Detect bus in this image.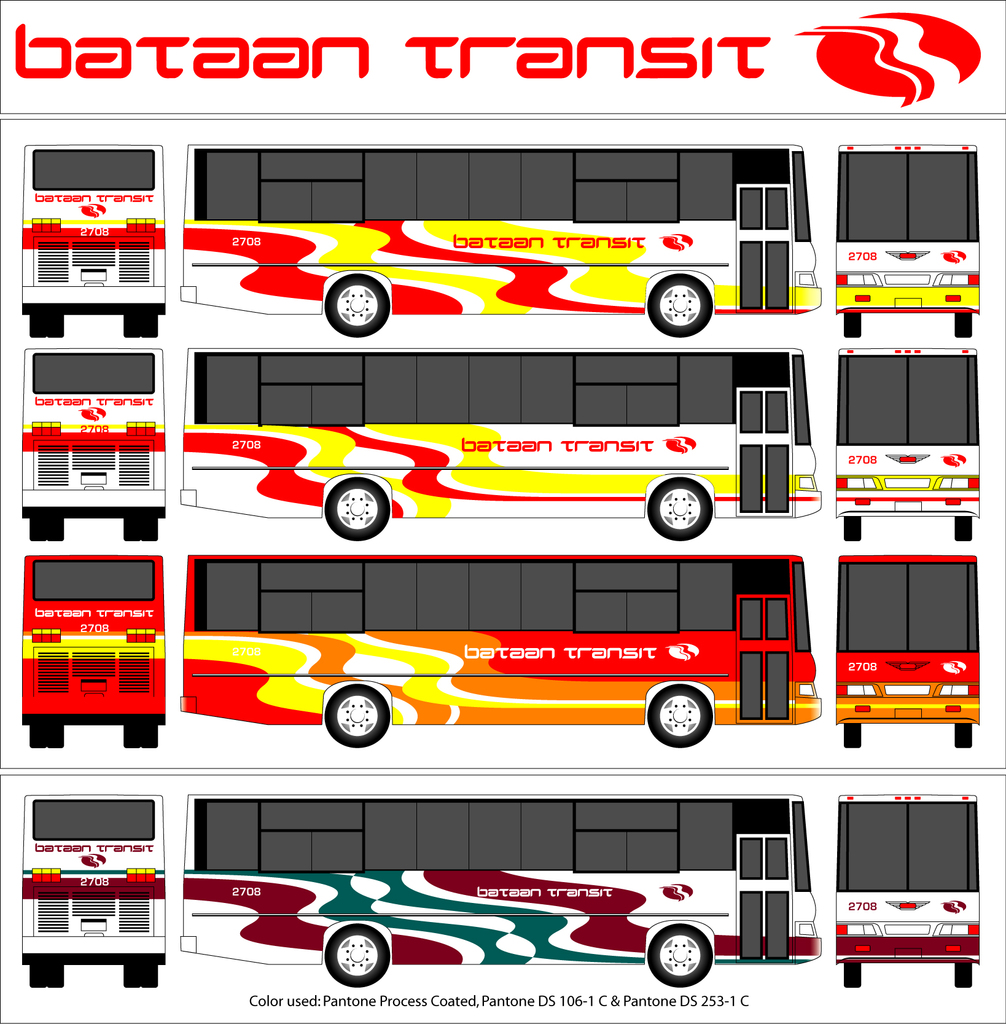
Detection: locate(20, 796, 167, 989).
